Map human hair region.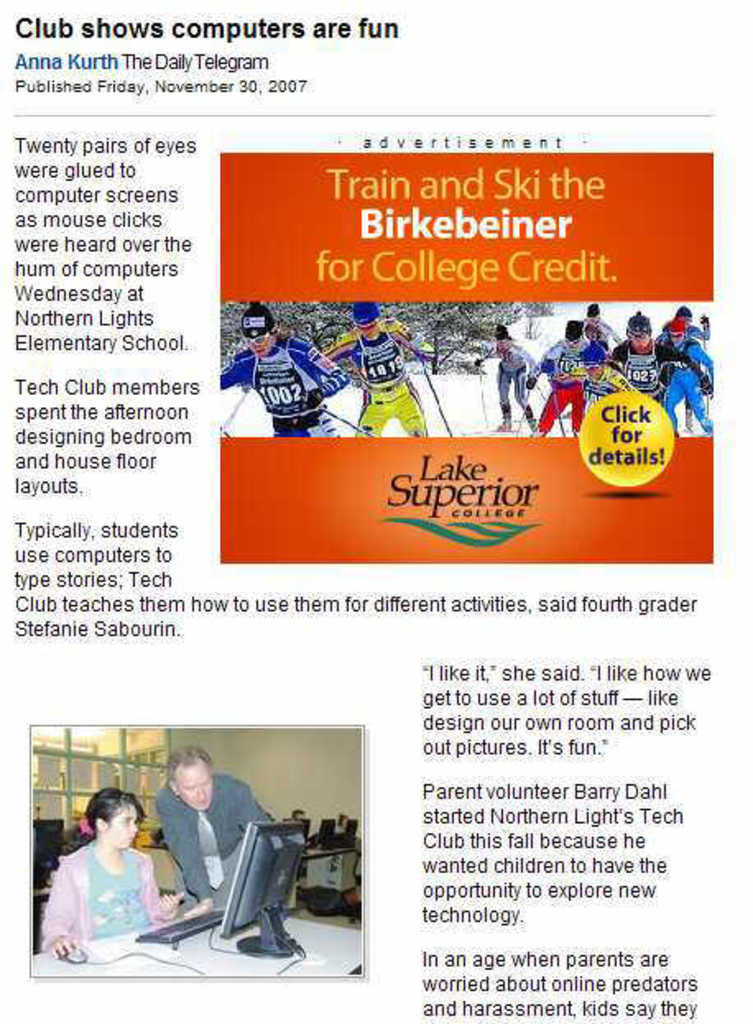
Mapped to x1=158, y1=743, x2=212, y2=784.
